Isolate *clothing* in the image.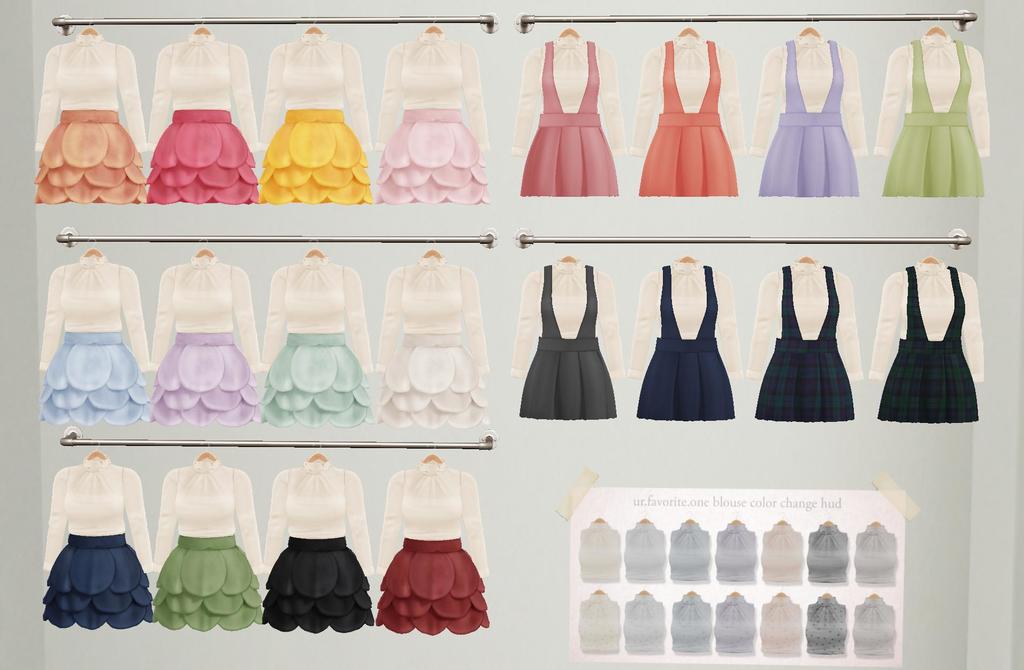
Isolated region: bbox=[716, 526, 754, 586].
